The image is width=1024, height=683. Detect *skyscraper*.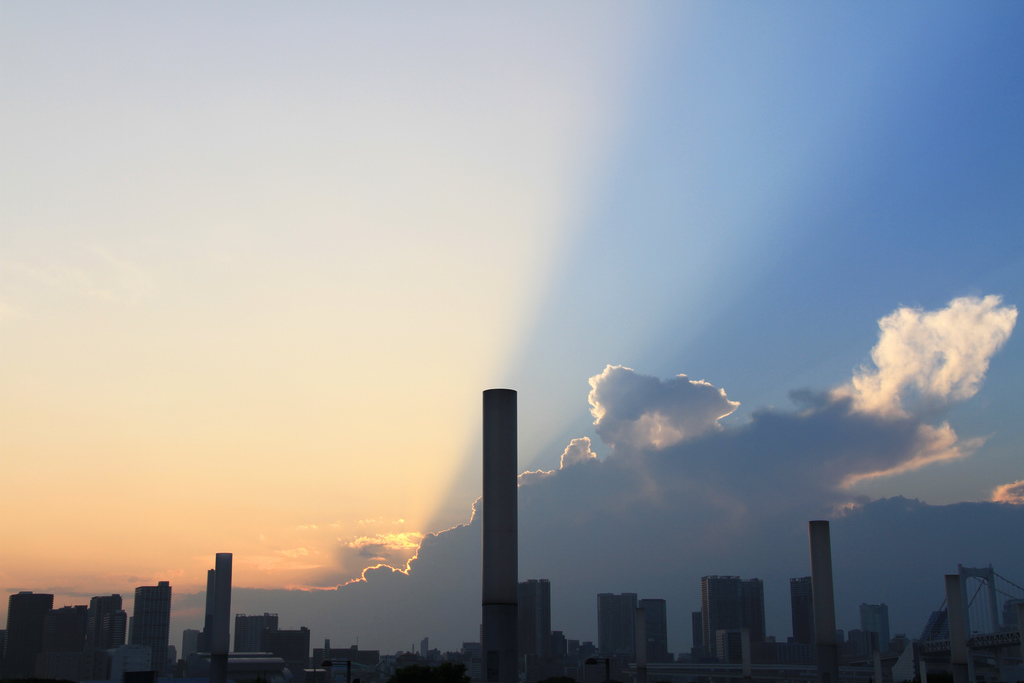
Detection: BBox(691, 615, 701, 657).
